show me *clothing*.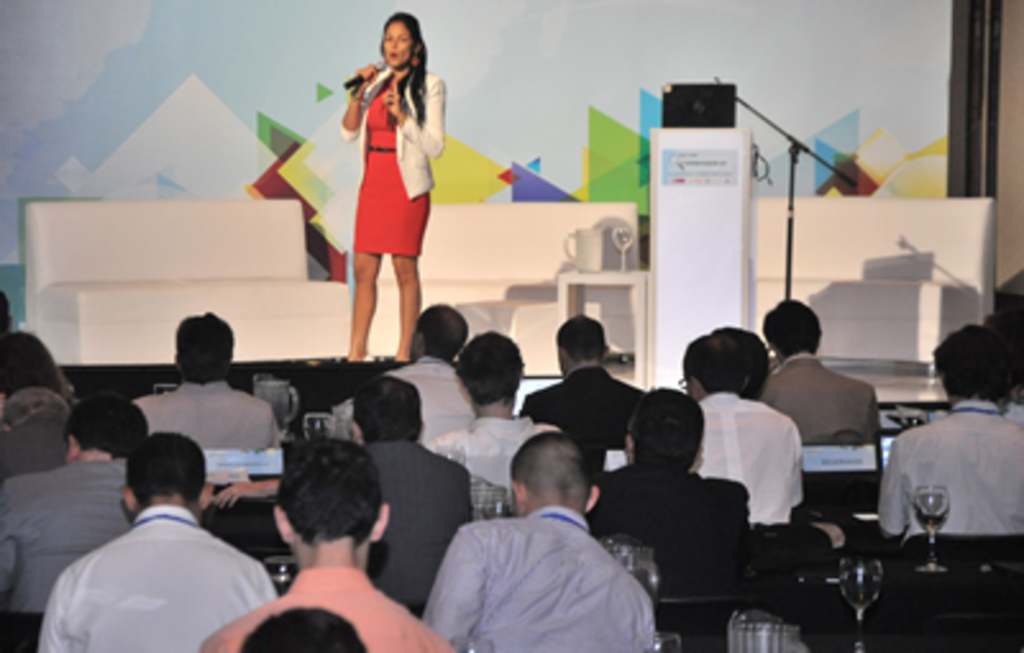
*clothing* is here: rect(878, 392, 1021, 540).
